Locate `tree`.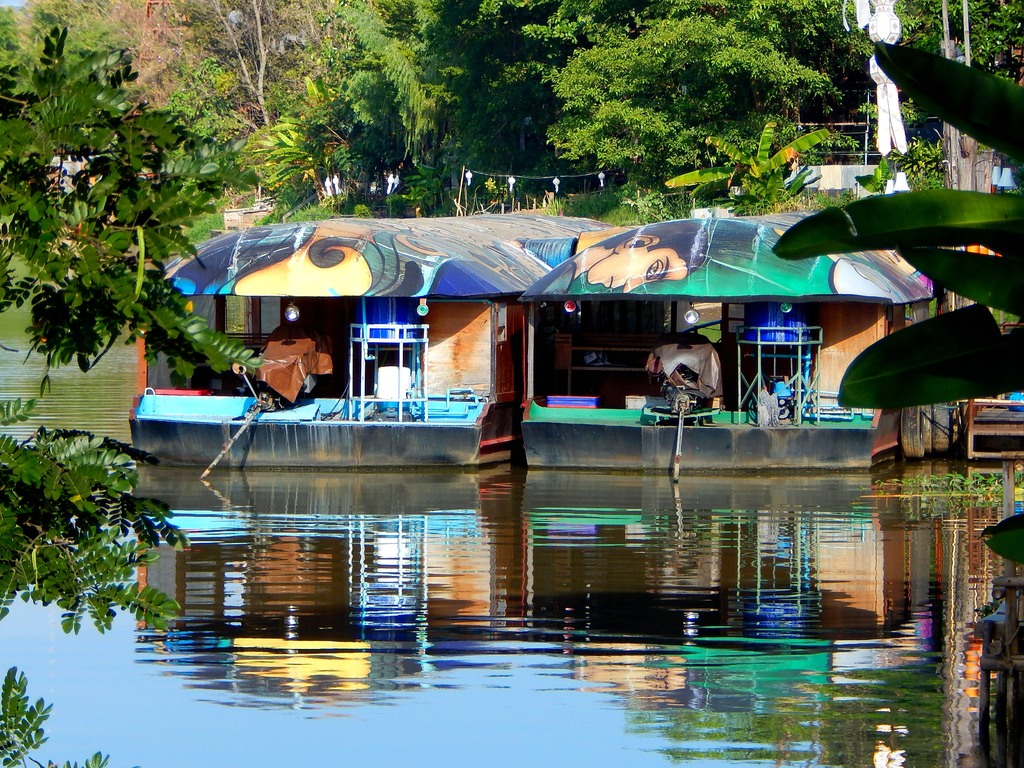
Bounding box: [left=259, top=0, right=556, bottom=209].
